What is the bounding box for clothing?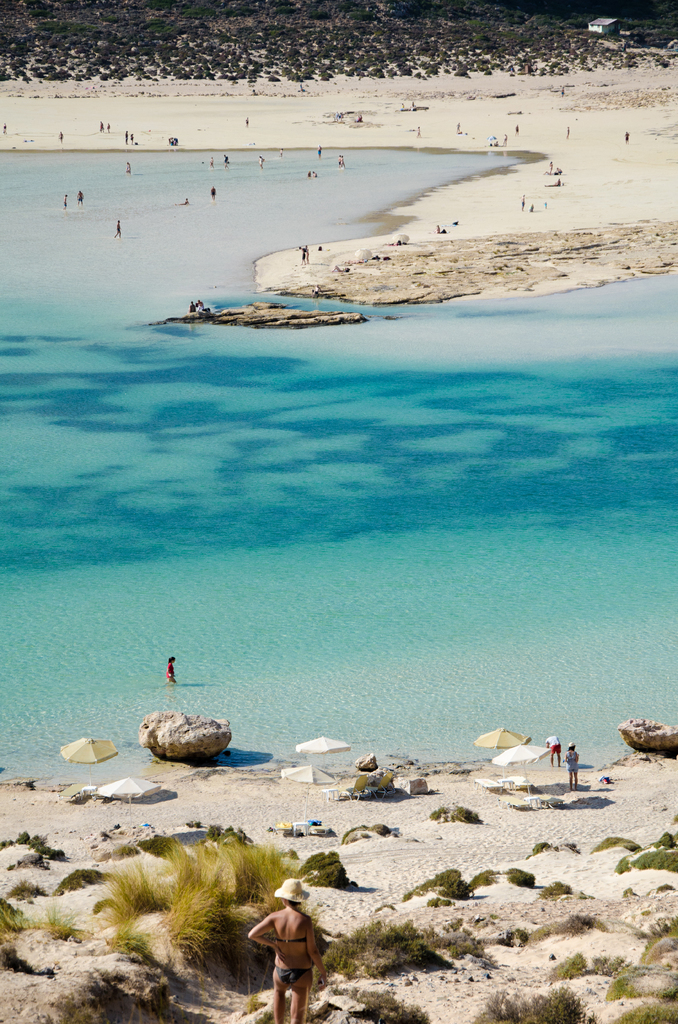
[332, 106, 346, 124].
